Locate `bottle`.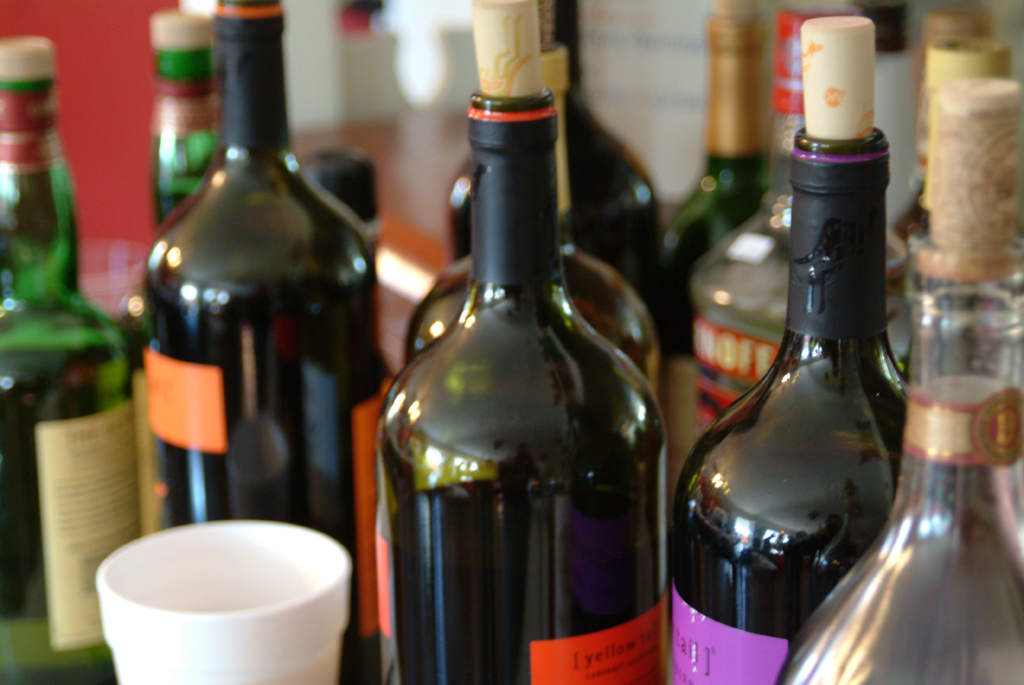
Bounding box: box(782, 77, 1023, 684).
